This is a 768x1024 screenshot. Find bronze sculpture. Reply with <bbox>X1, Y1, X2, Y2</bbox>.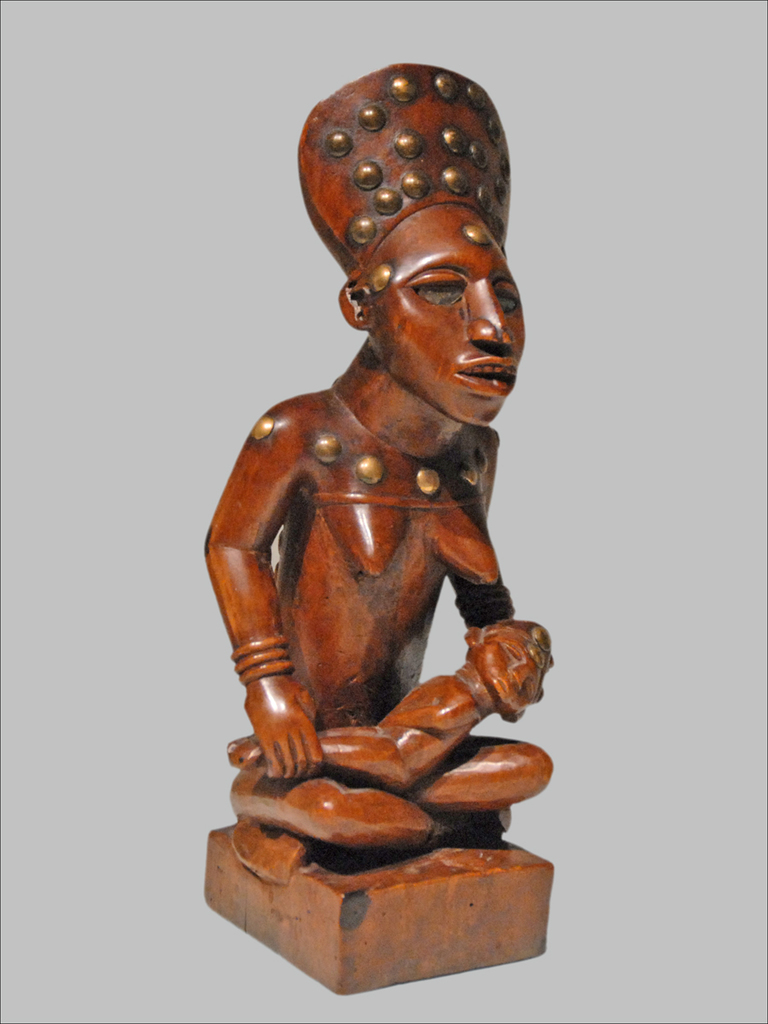
<bbox>199, 114, 557, 934</bbox>.
